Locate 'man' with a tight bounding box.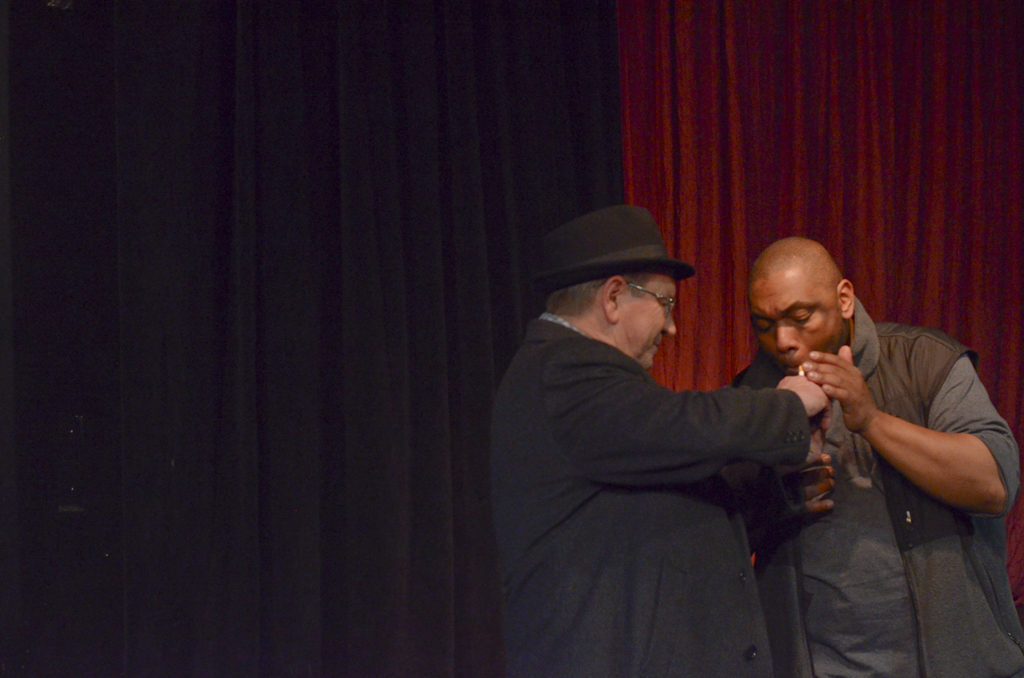
crop(492, 206, 834, 677).
